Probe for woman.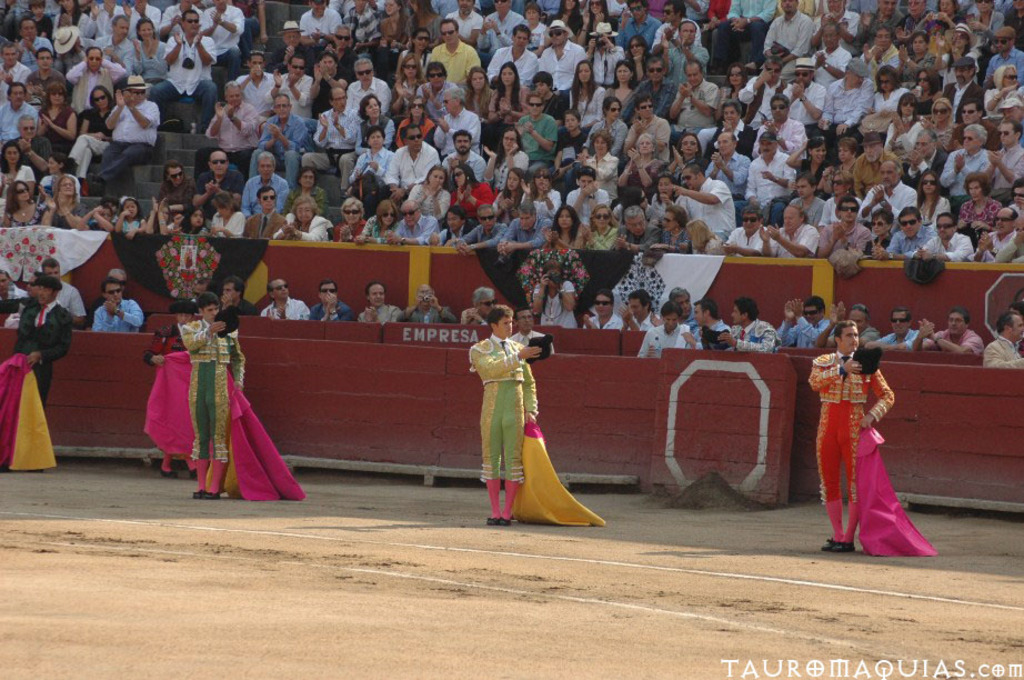
Probe result: Rect(389, 51, 424, 122).
